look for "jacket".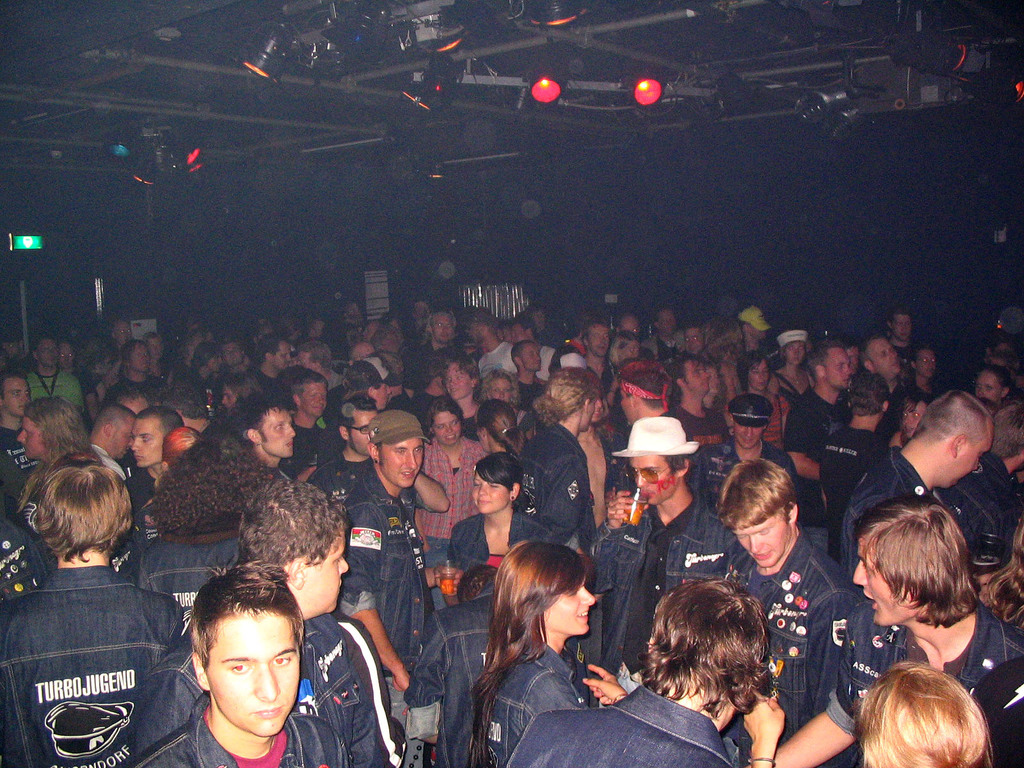
Found: [473,637,588,765].
